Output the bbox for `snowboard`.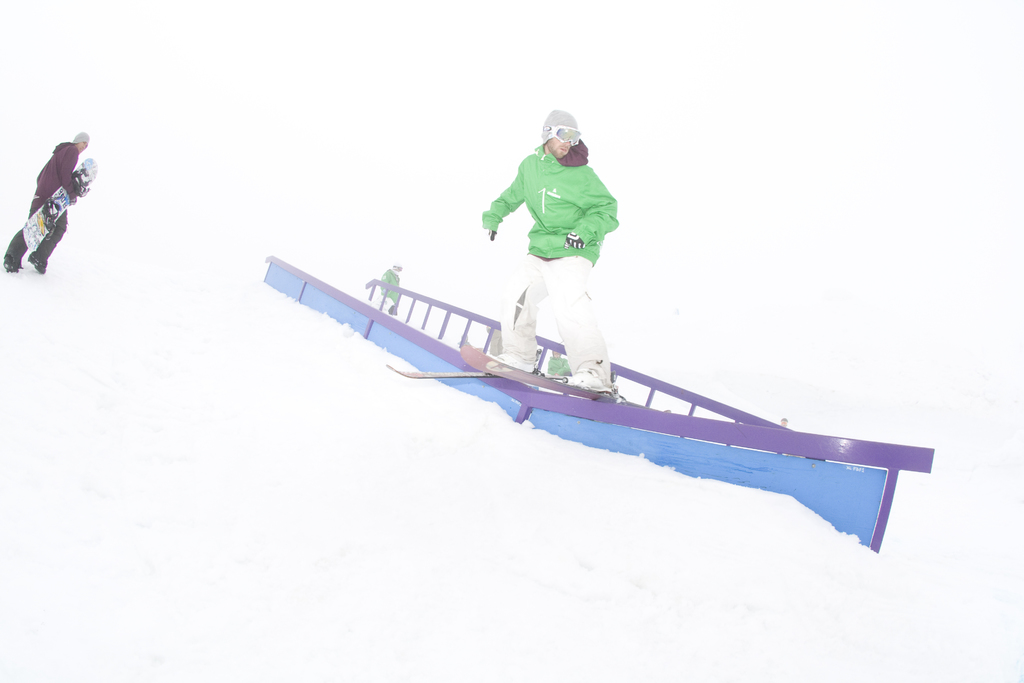
<bbox>22, 156, 97, 249</bbox>.
